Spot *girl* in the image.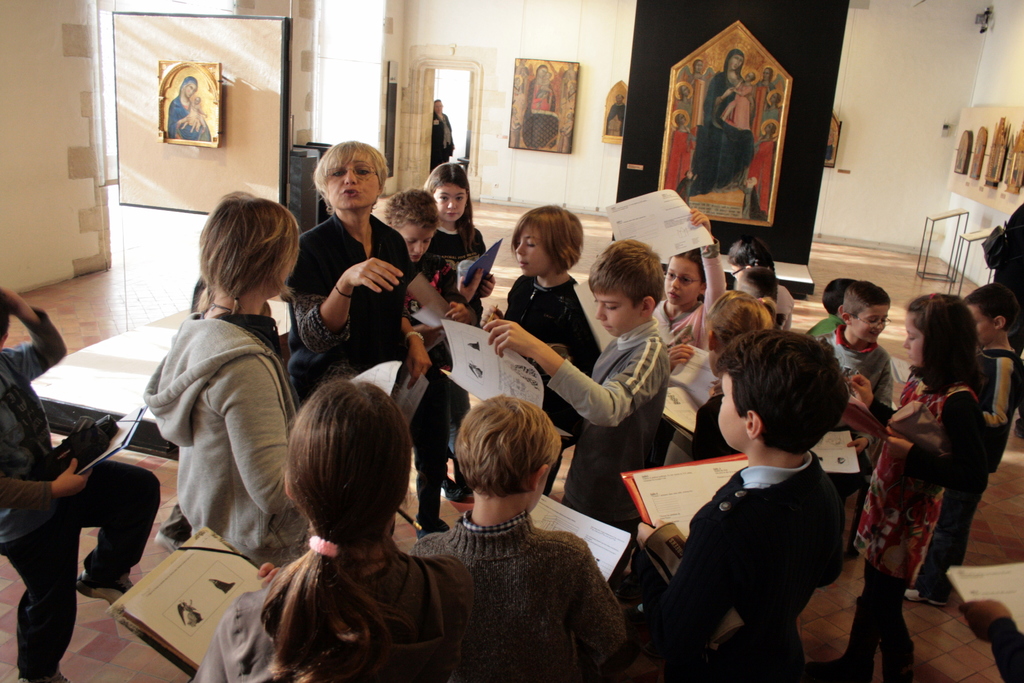
*girl* found at 191:372:473:682.
